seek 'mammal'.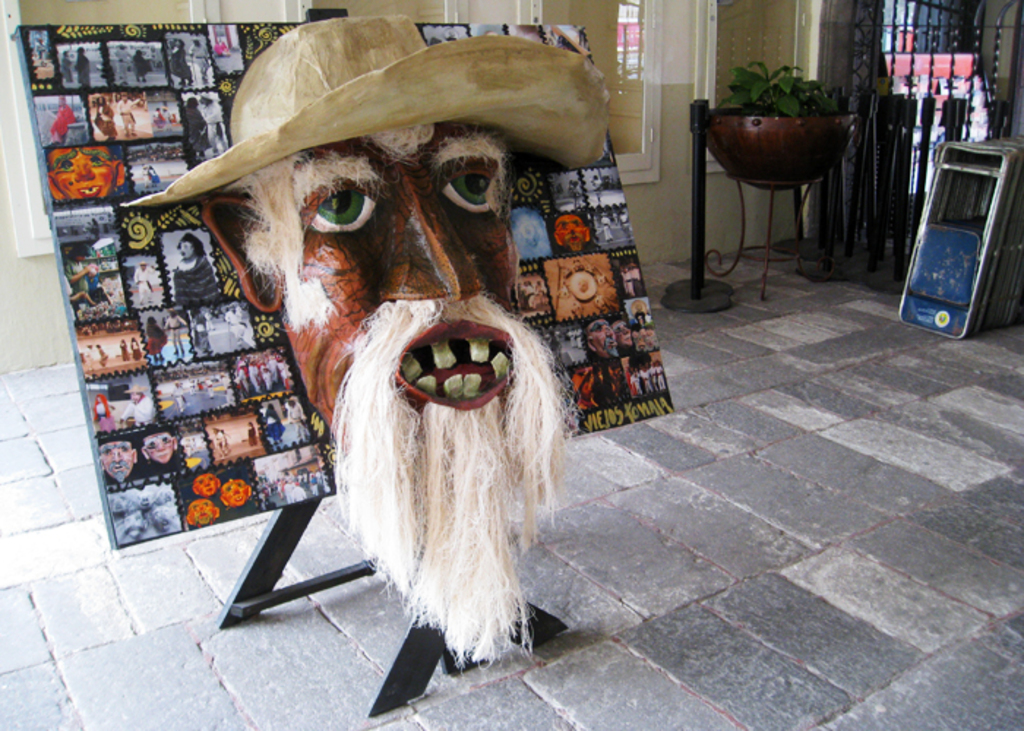
{"x1": 563, "y1": 177, "x2": 581, "y2": 209}.
